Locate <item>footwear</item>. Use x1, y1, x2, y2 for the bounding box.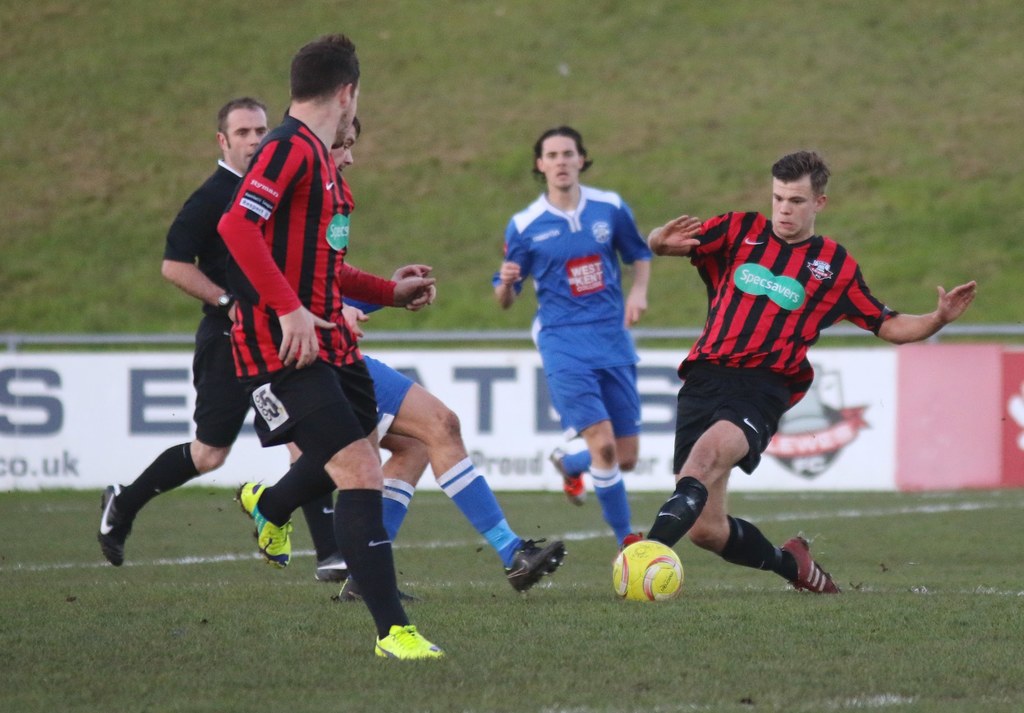
230, 479, 293, 575.
